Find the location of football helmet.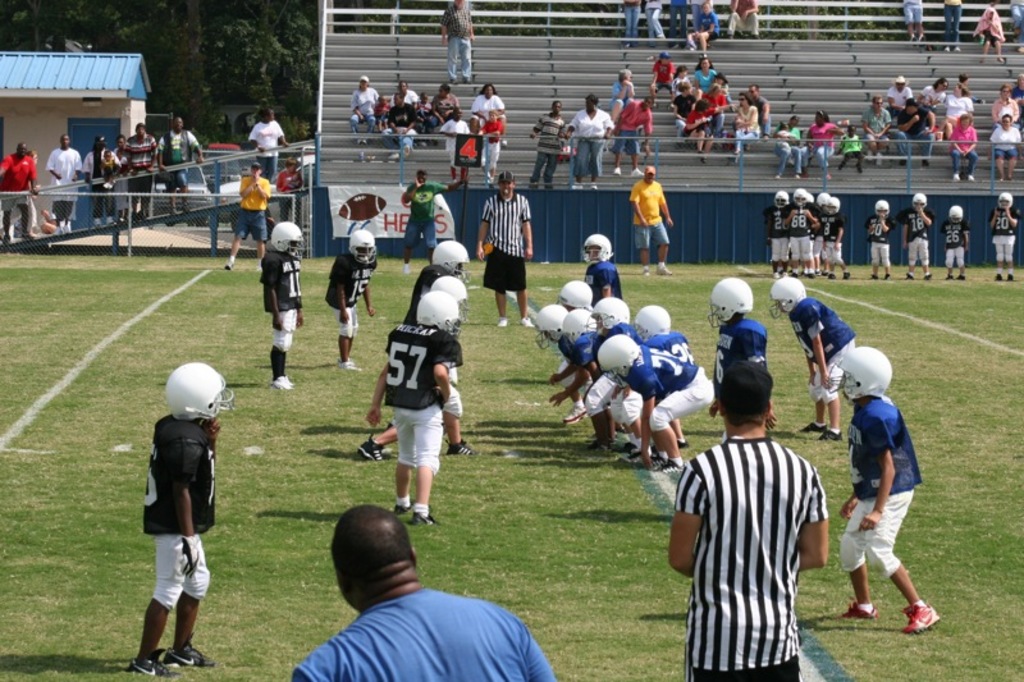
Location: detection(909, 194, 928, 207).
